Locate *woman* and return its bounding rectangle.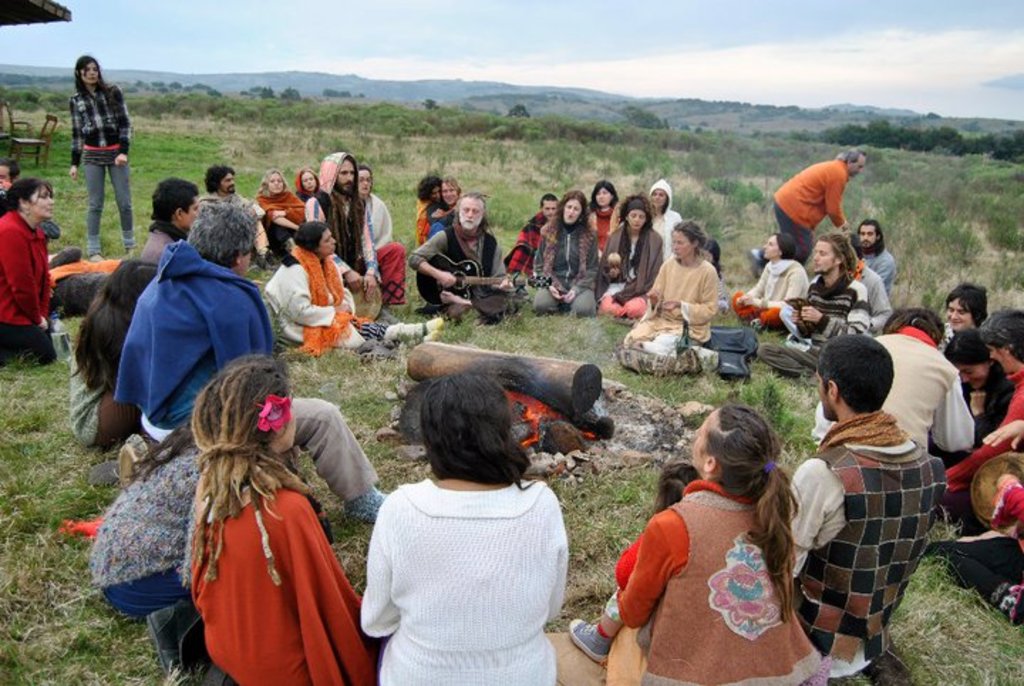
bbox=(586, 184, 616, 243).
